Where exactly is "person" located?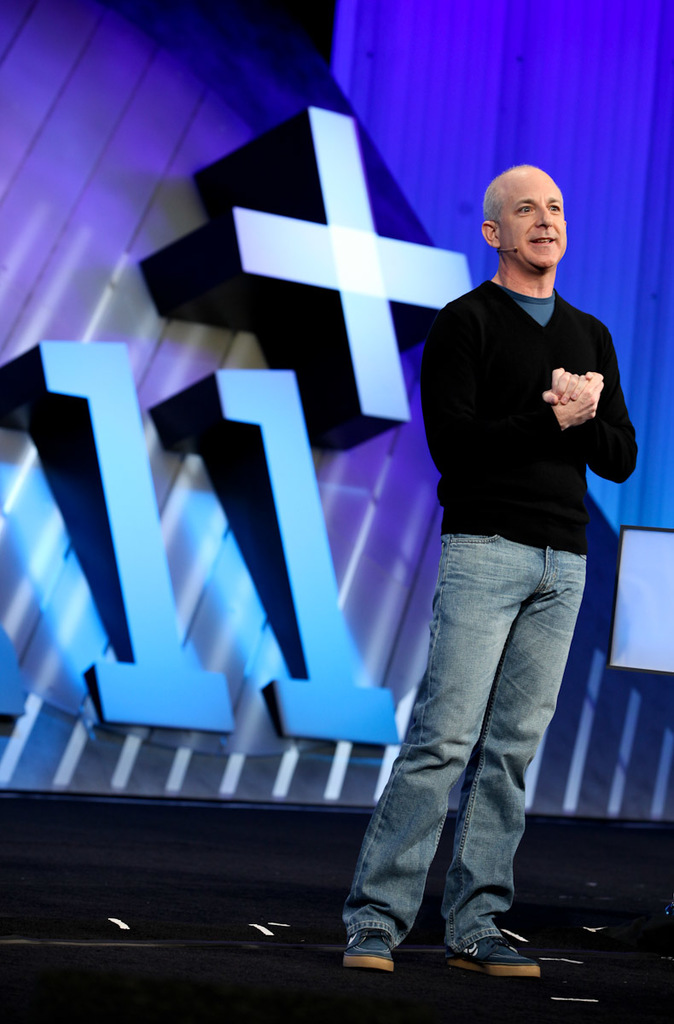
Its bounding box is crop(337, 170, 640, 978).
